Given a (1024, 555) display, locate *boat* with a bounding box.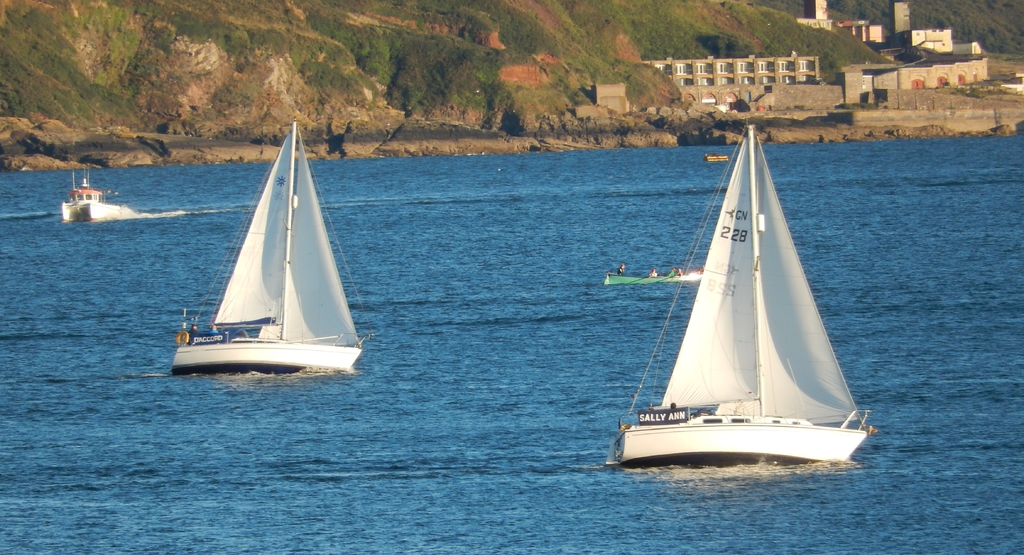
Located: rect(60, 164, 118, 222).
